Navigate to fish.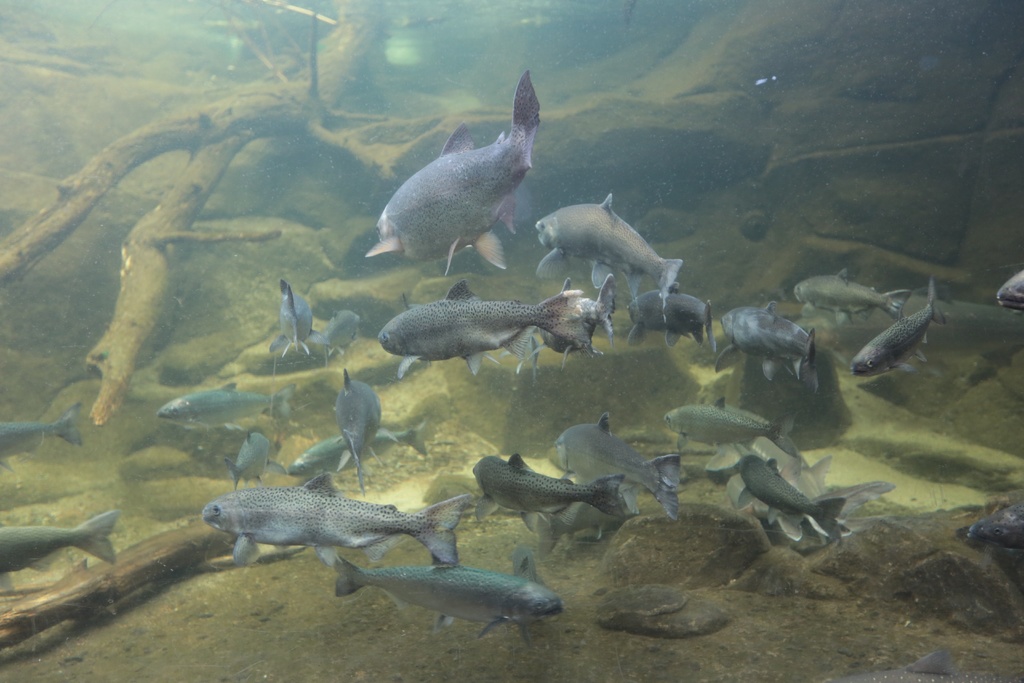
Navigation target: <box>951,497,1023,580</box>.
